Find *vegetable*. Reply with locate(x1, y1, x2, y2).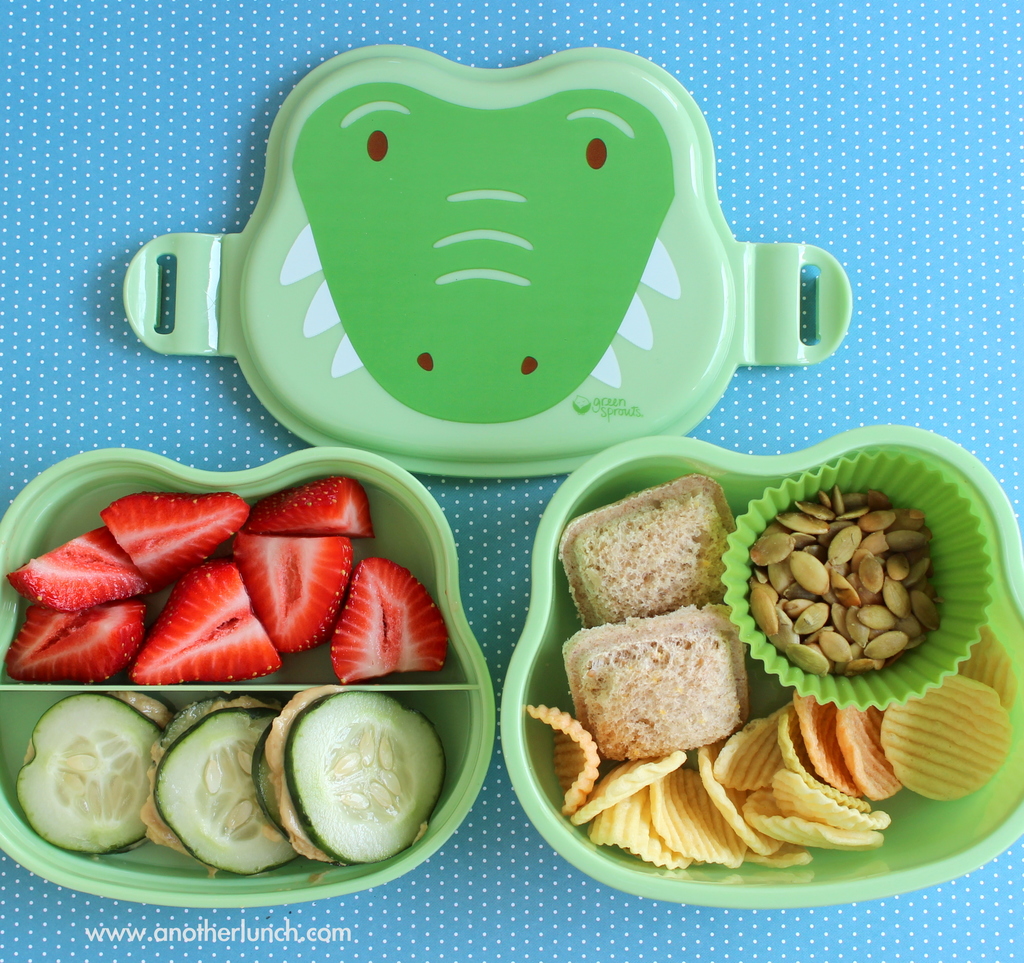
locate(13, 687, 152, 854).
